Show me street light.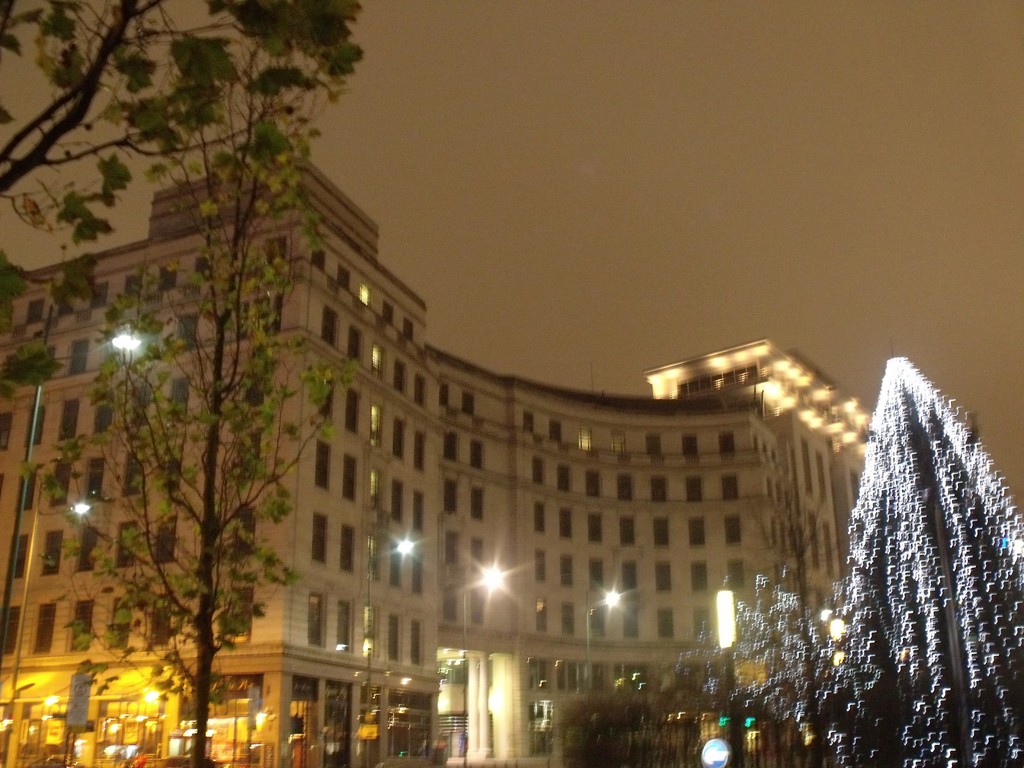
street light is here: [707, 584, 748, 766].
